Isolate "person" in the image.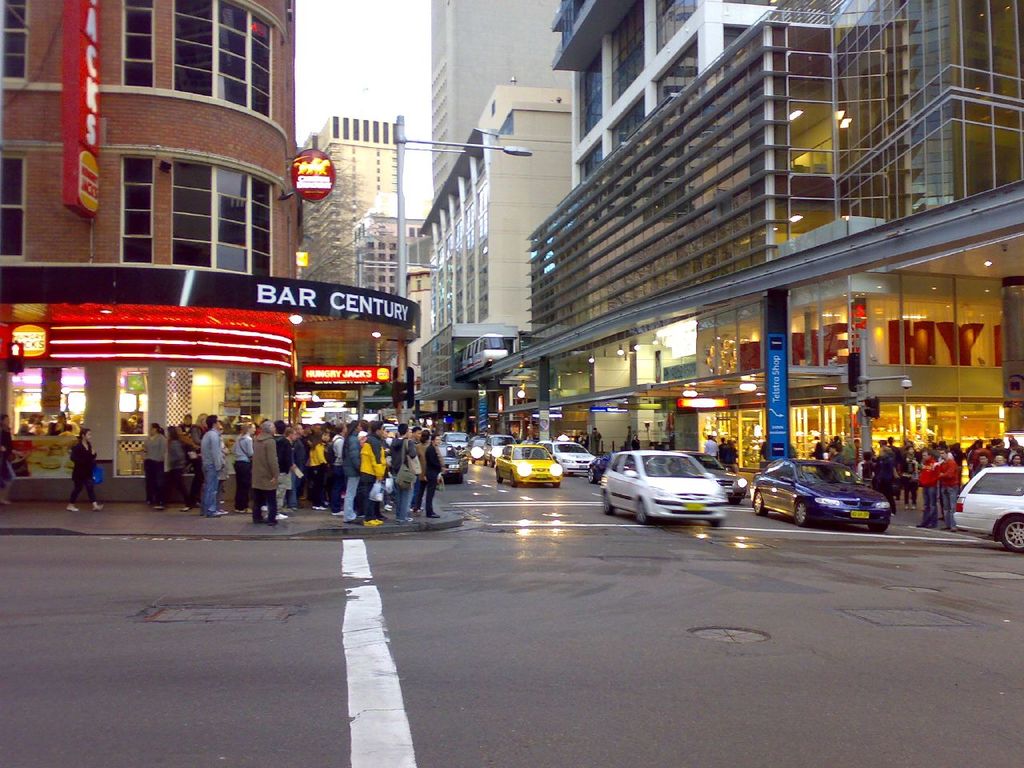
Isolated region: rect(193, 414, 218, 514).
